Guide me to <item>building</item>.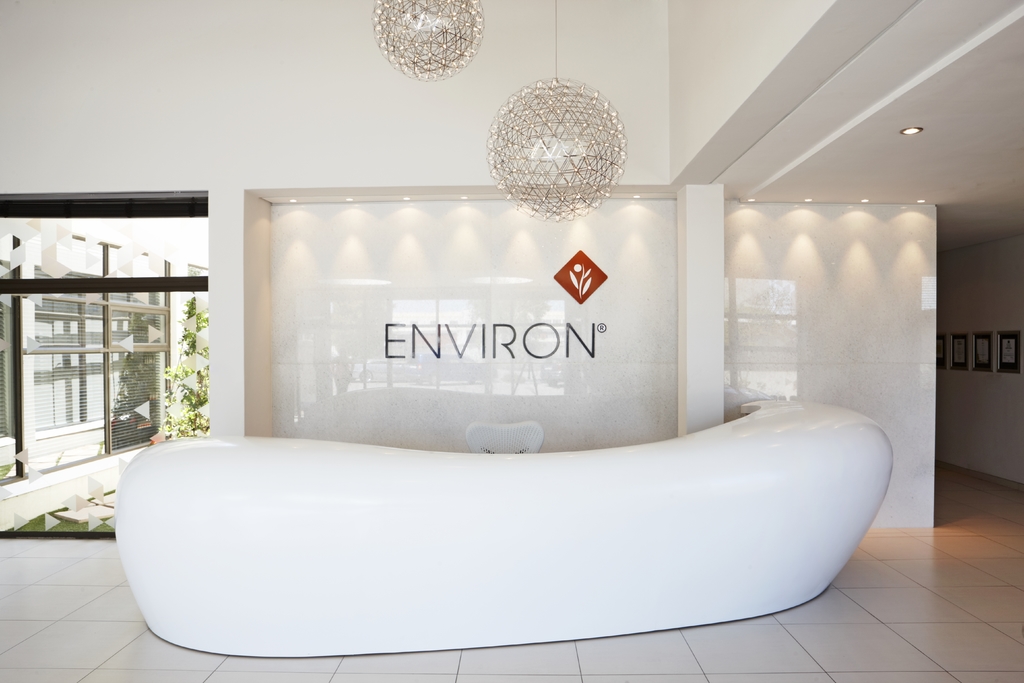
Guidance: left=0, top=0, right=1023, bottom=682.
